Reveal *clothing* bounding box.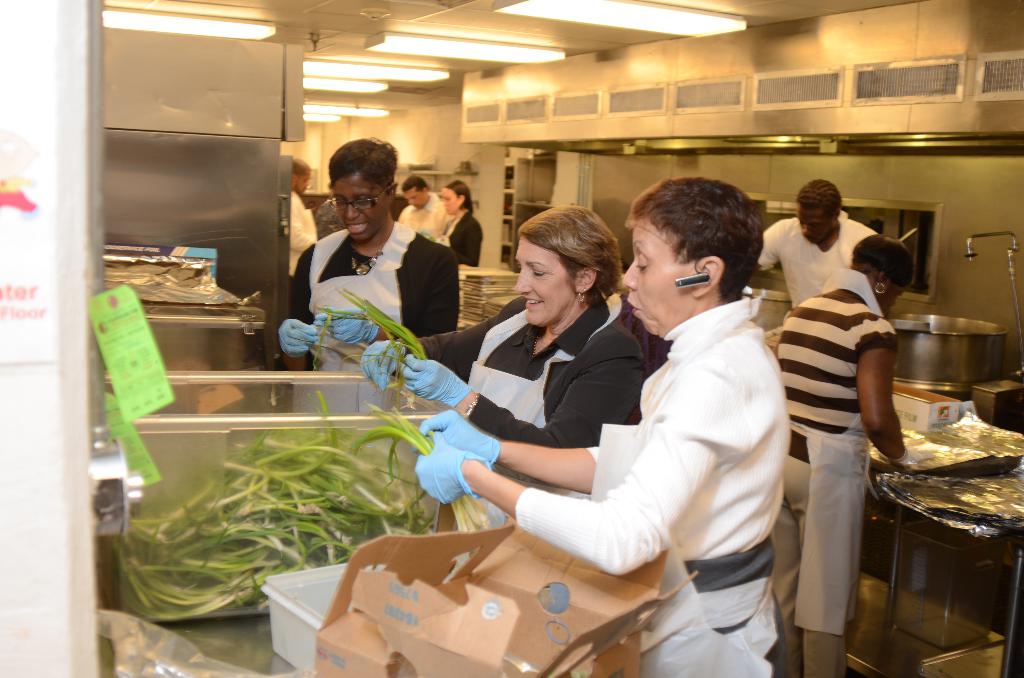
Revealed: left=287, top=190, right=318, bottom=284.
